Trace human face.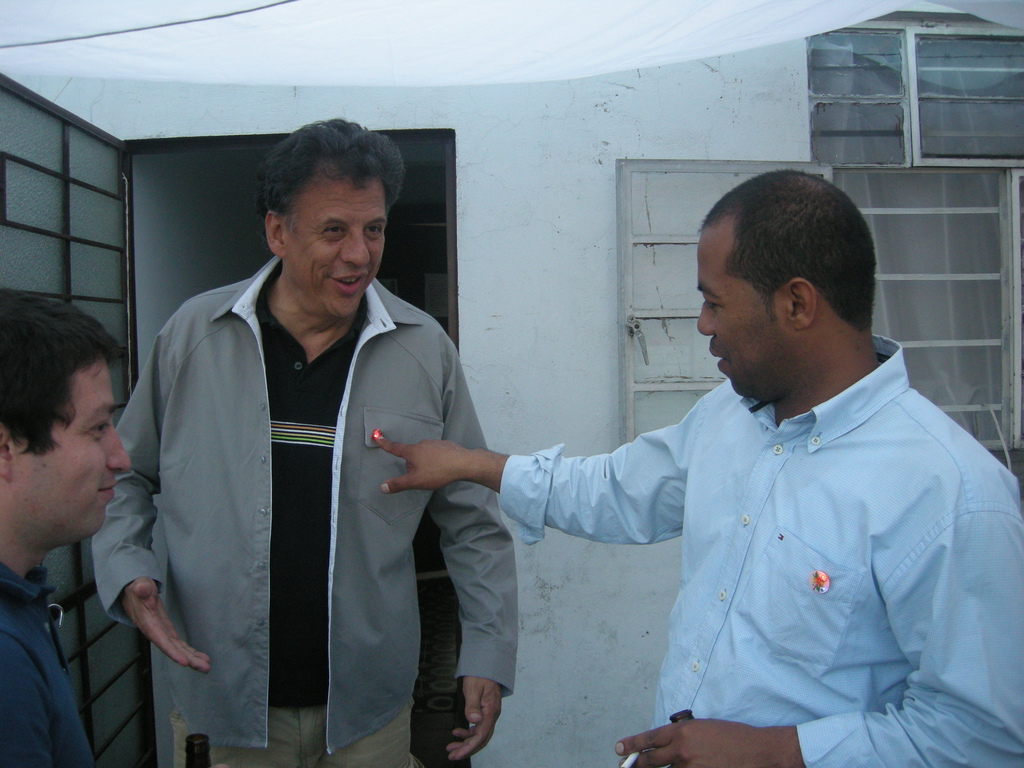
Traced to box(697, 233, 767, 393).
